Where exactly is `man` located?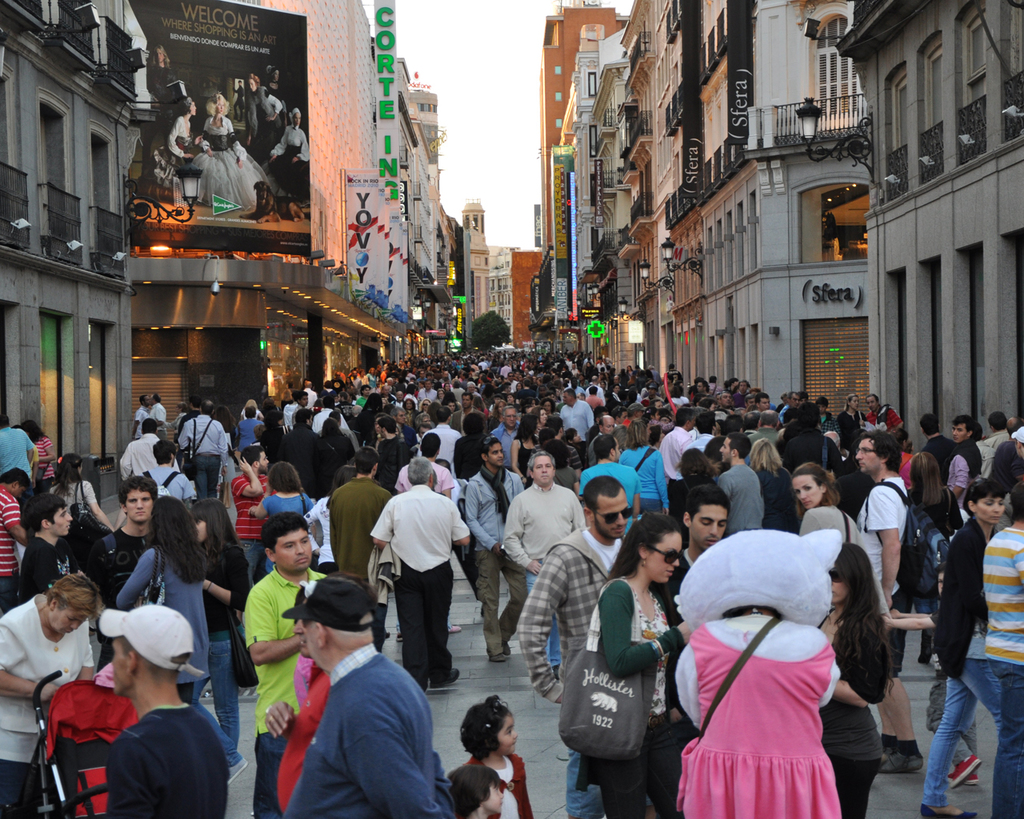
Its bounding box is (x1=0, y1=418, x2=41, y2=488).
